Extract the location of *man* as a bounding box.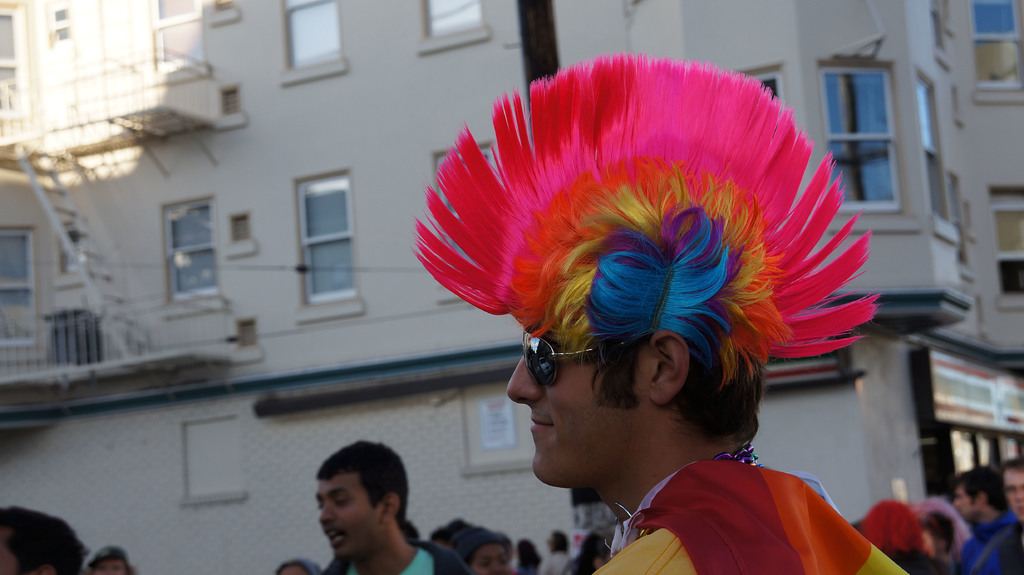
locate(409, 47, 920, 574).
